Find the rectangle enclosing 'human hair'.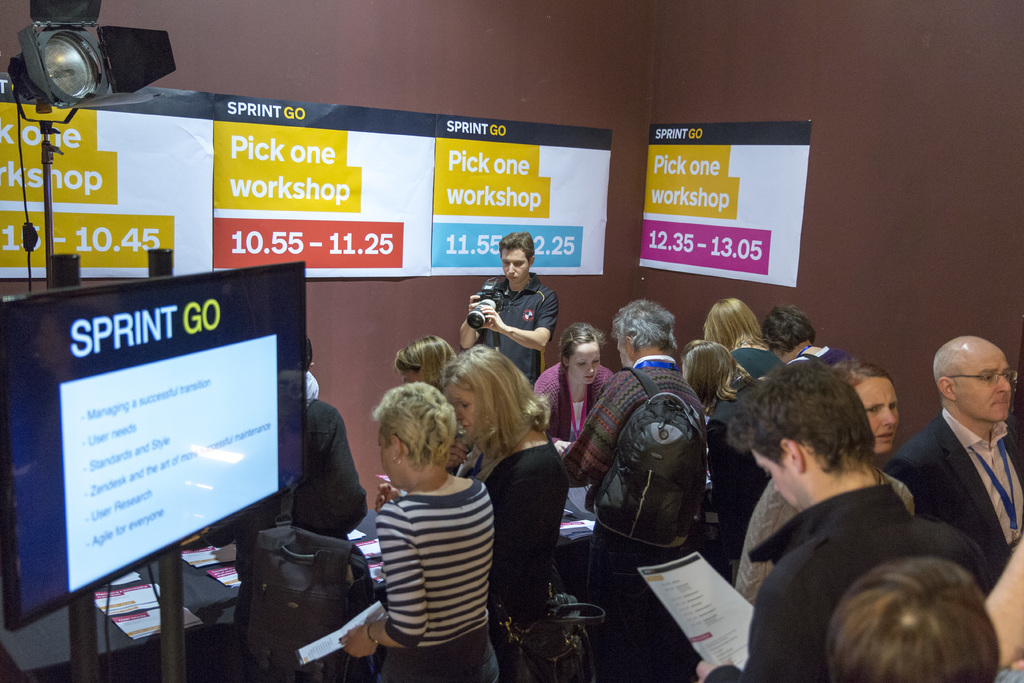
[500,220,537,281].
